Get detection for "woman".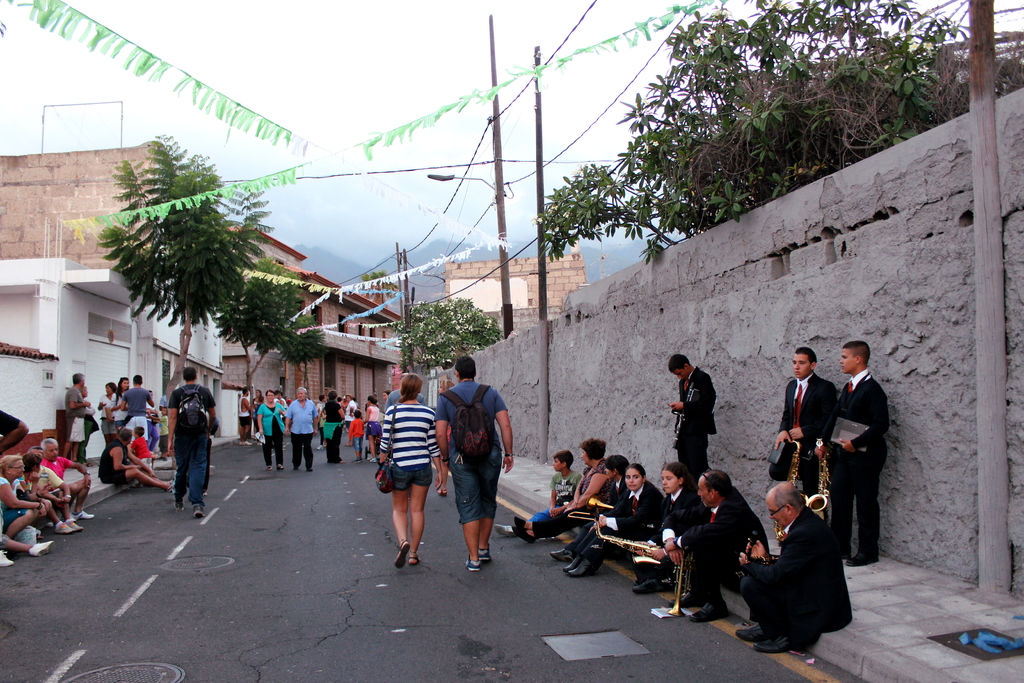
Detection: box(545, 456, 632, 561).
